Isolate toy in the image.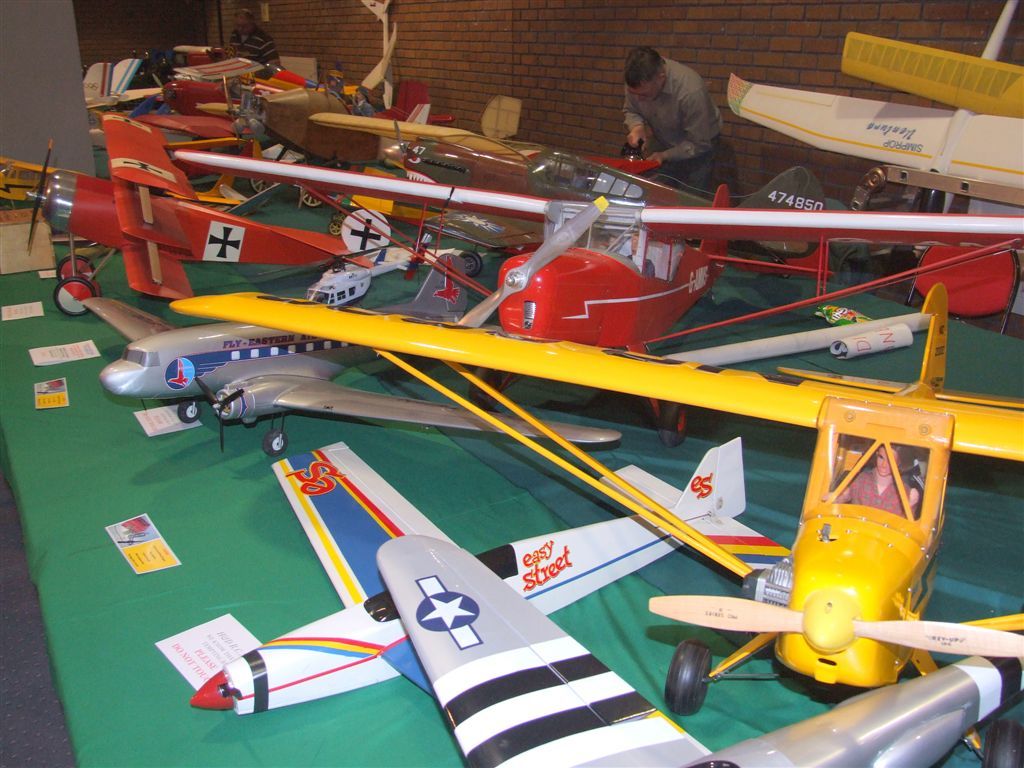
Isolated region: 0,159,64,204.
